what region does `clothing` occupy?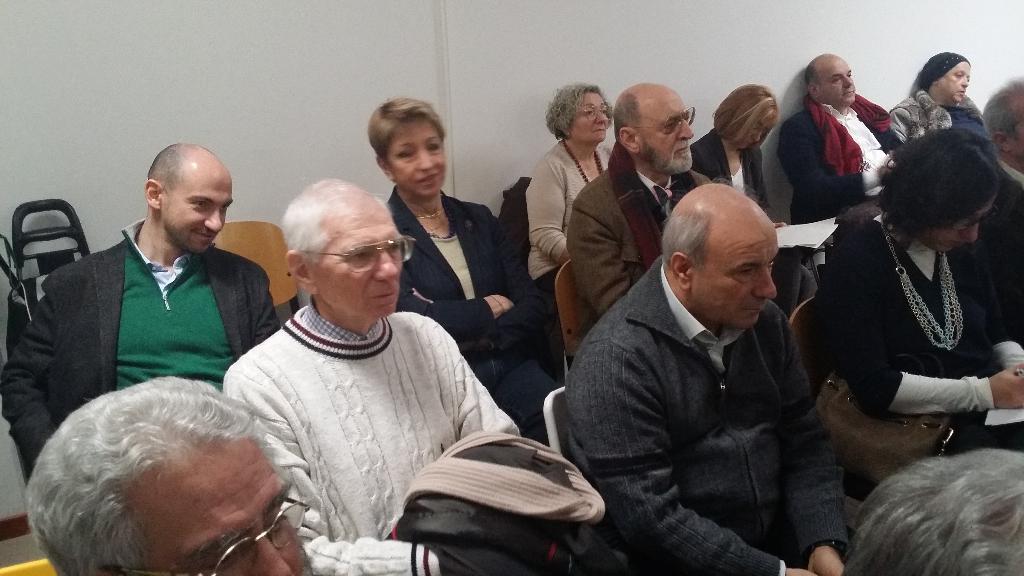
(left=217, top=303, right=519, bottom=575).
